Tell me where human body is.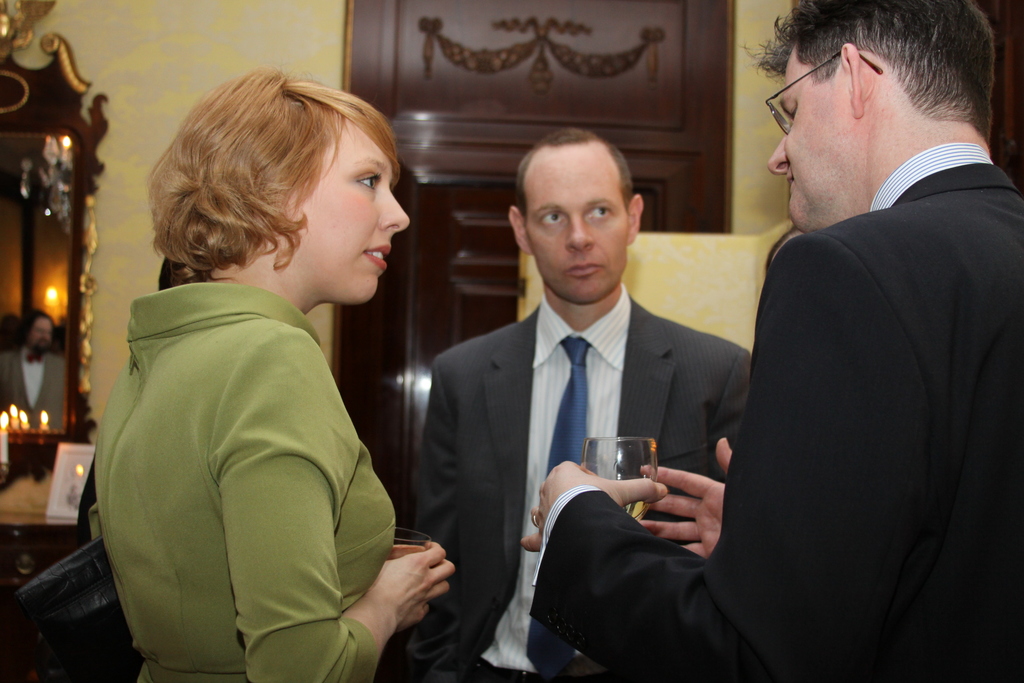
human body is at box(100, 70, 422, 682).
